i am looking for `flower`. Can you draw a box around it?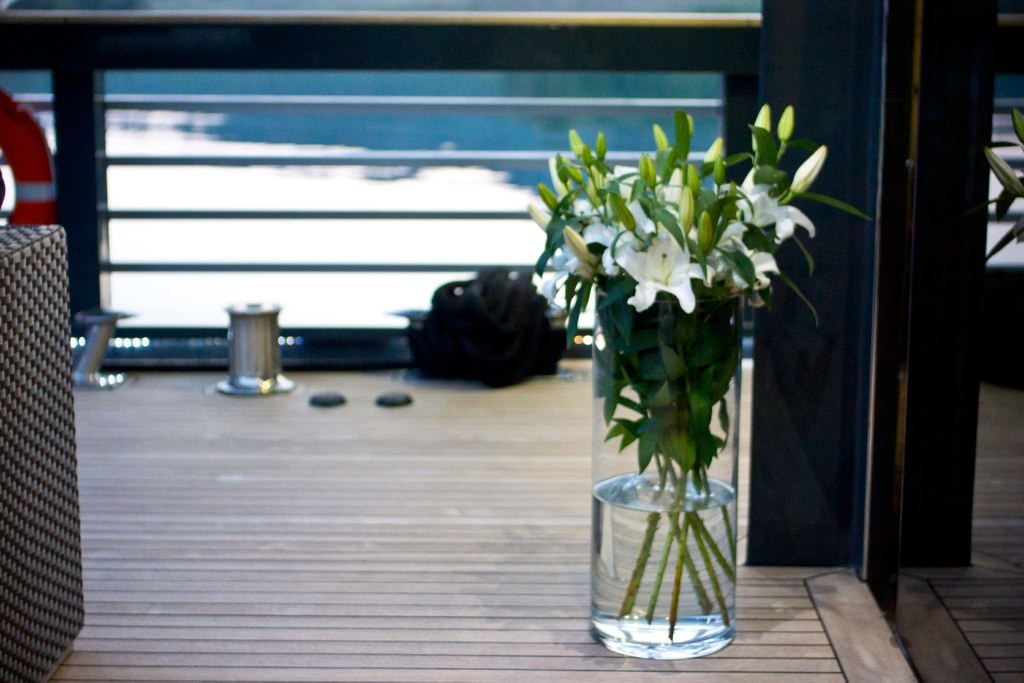
Sure, the bounding box is <region>613, 225, 706, 311</region>.
